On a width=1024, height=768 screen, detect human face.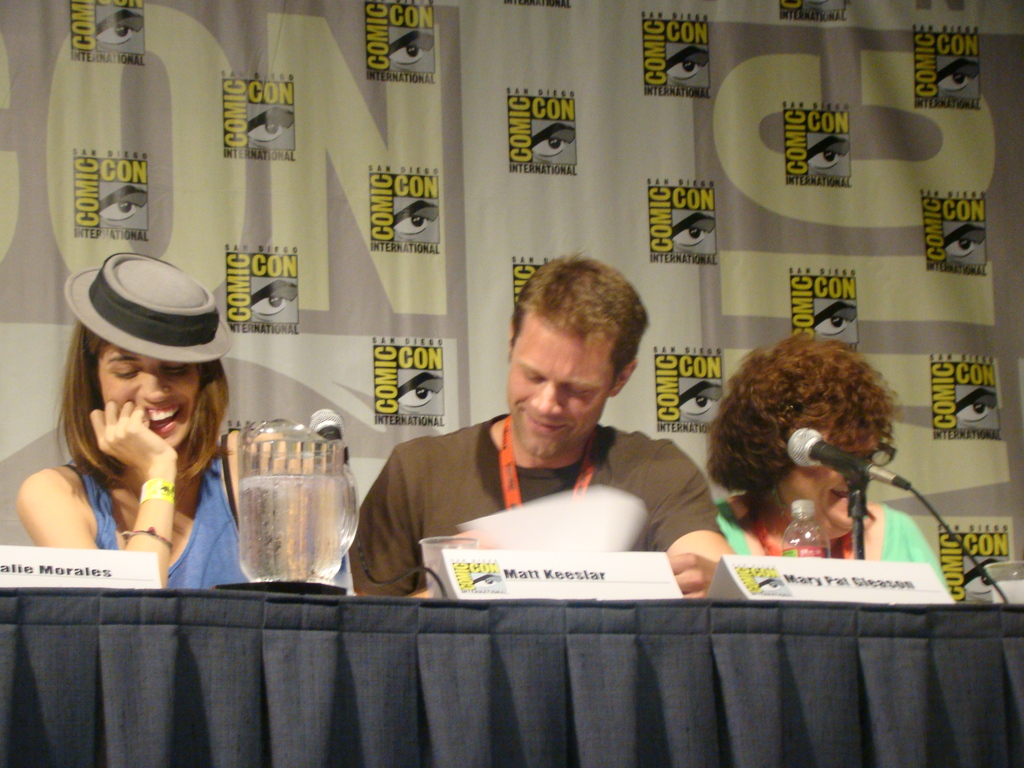
504,315,614,459.
